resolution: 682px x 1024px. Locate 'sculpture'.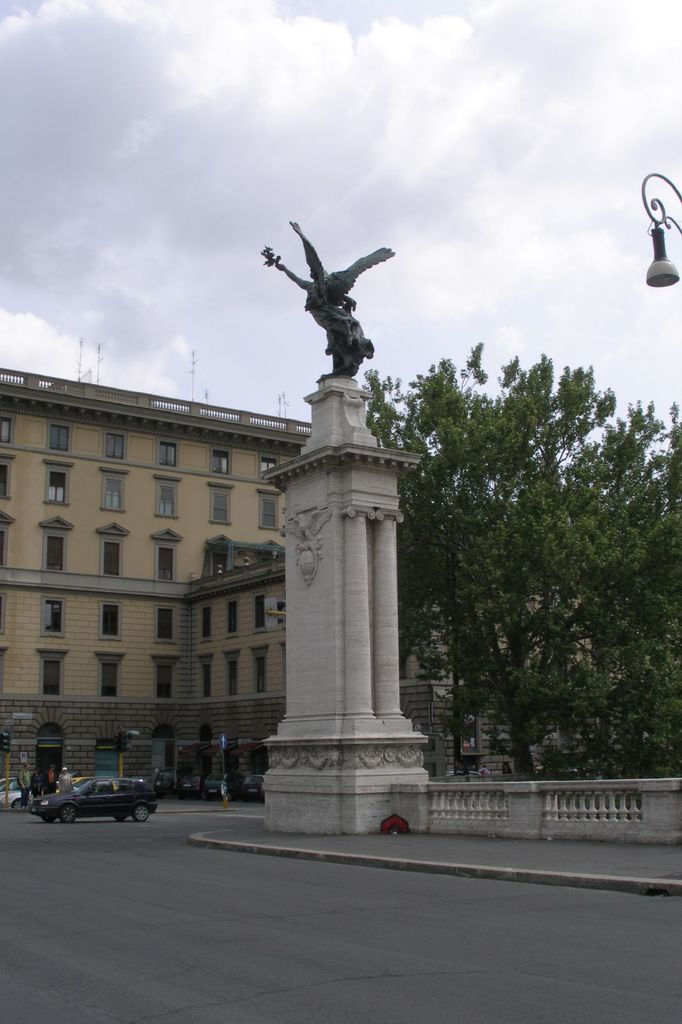
x1=253, y1=209, x2=389, y2=389.
